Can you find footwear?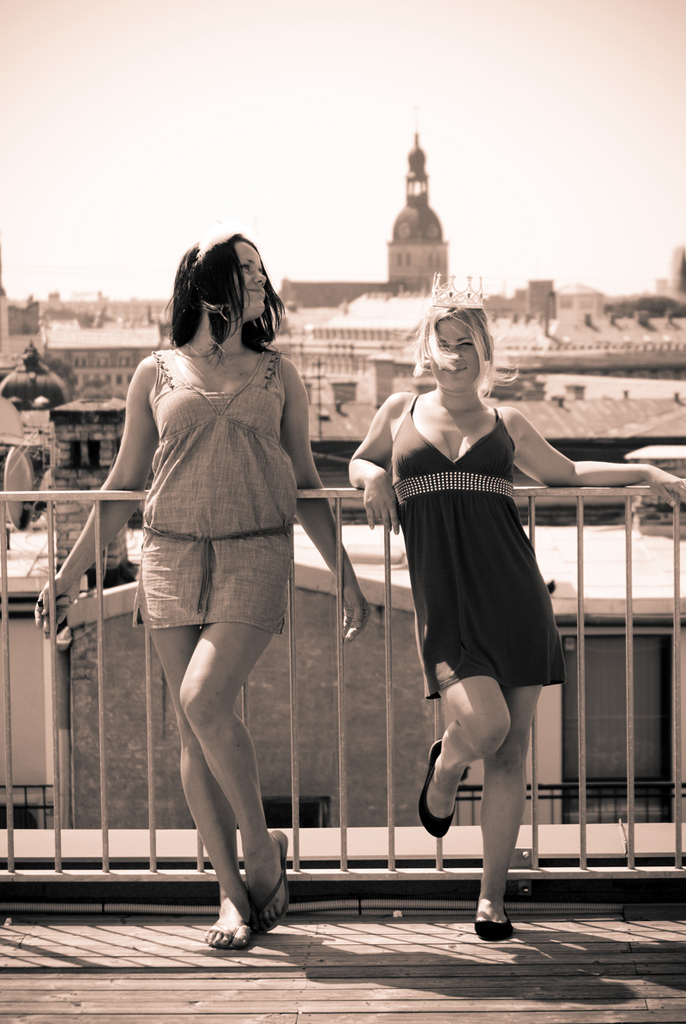
Yes, bounding box: bbox(202, 919, 252, 950).
